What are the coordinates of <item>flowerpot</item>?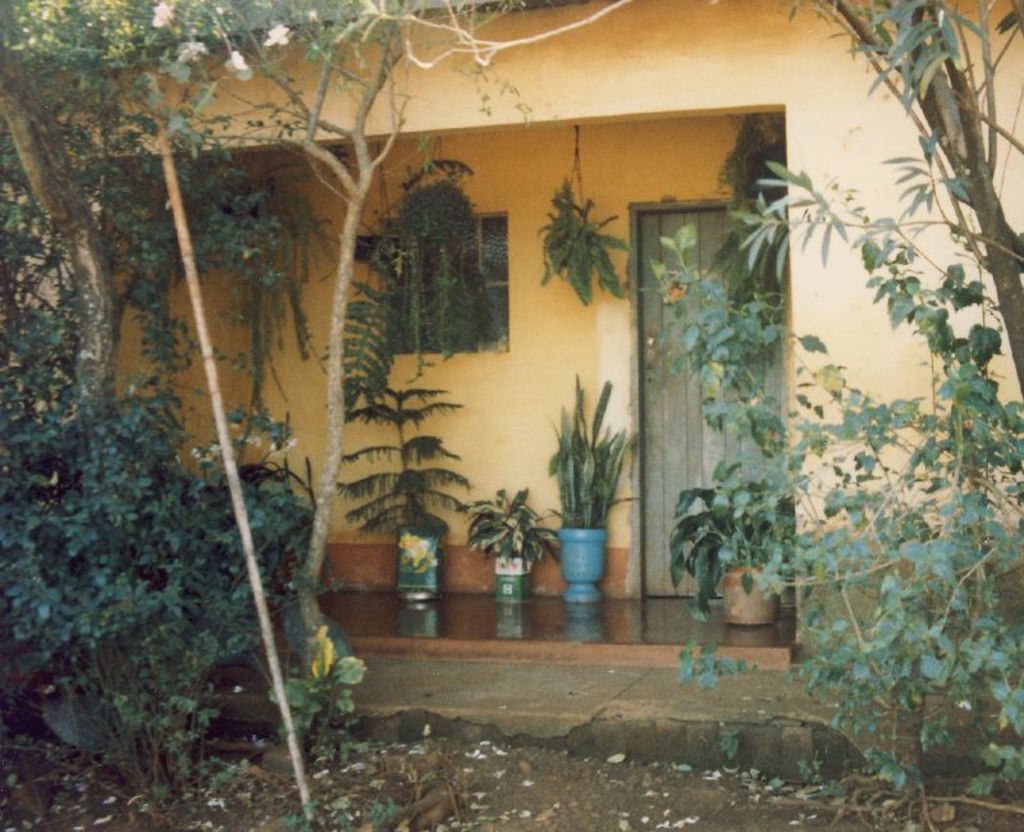
select_region(397, 525, 445, 590).
